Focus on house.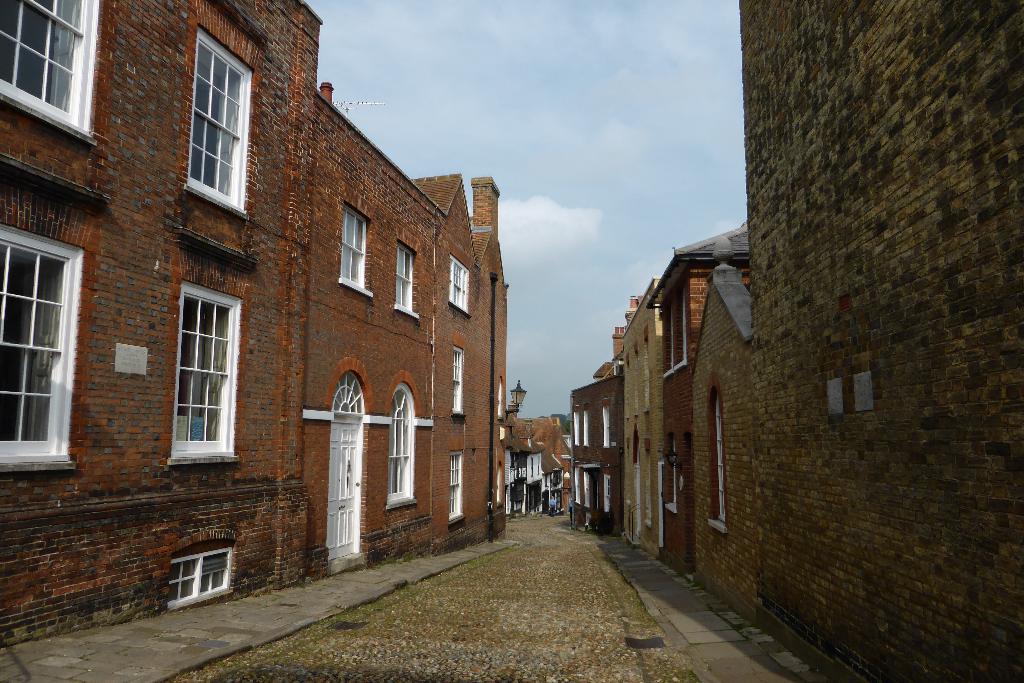
Focused at region(0, 0, 512, 613).
